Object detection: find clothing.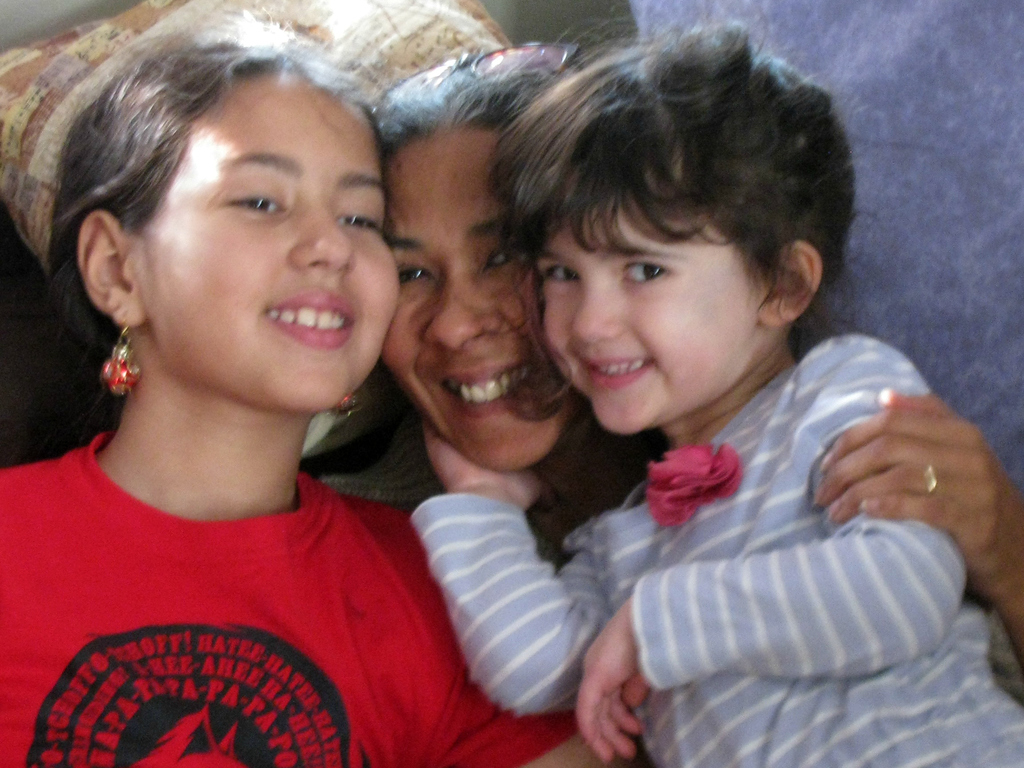
0, 435, 584, 767.
